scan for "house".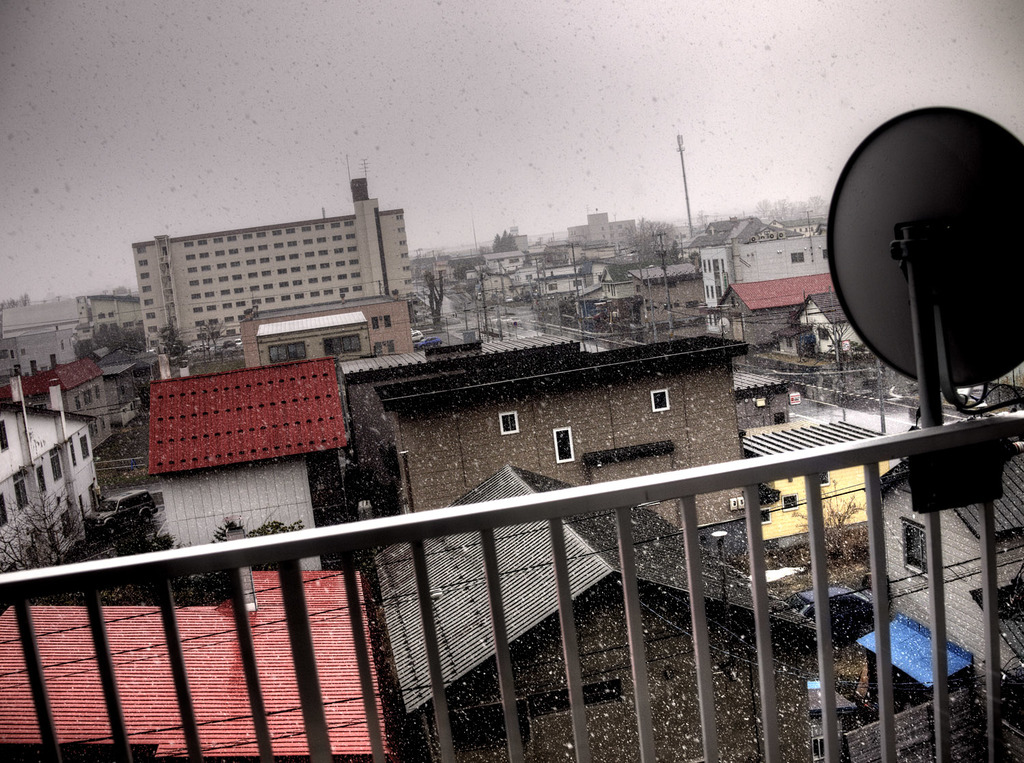
Scan result: [left=242, top=304, right=409, bottom=357].
